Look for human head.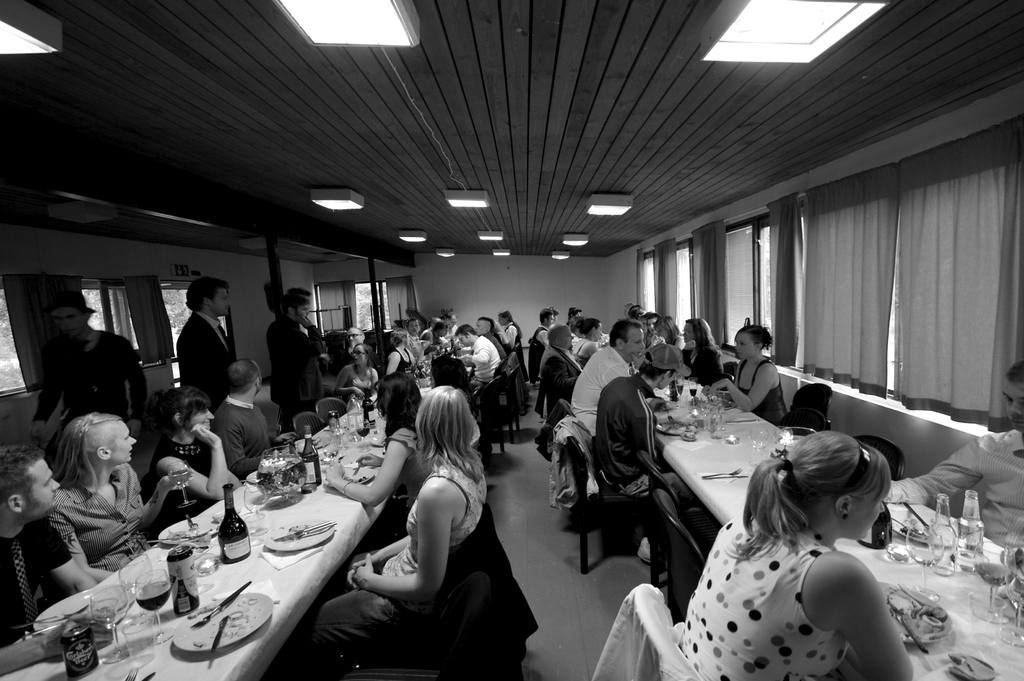
Found: 476/315/491/335.
